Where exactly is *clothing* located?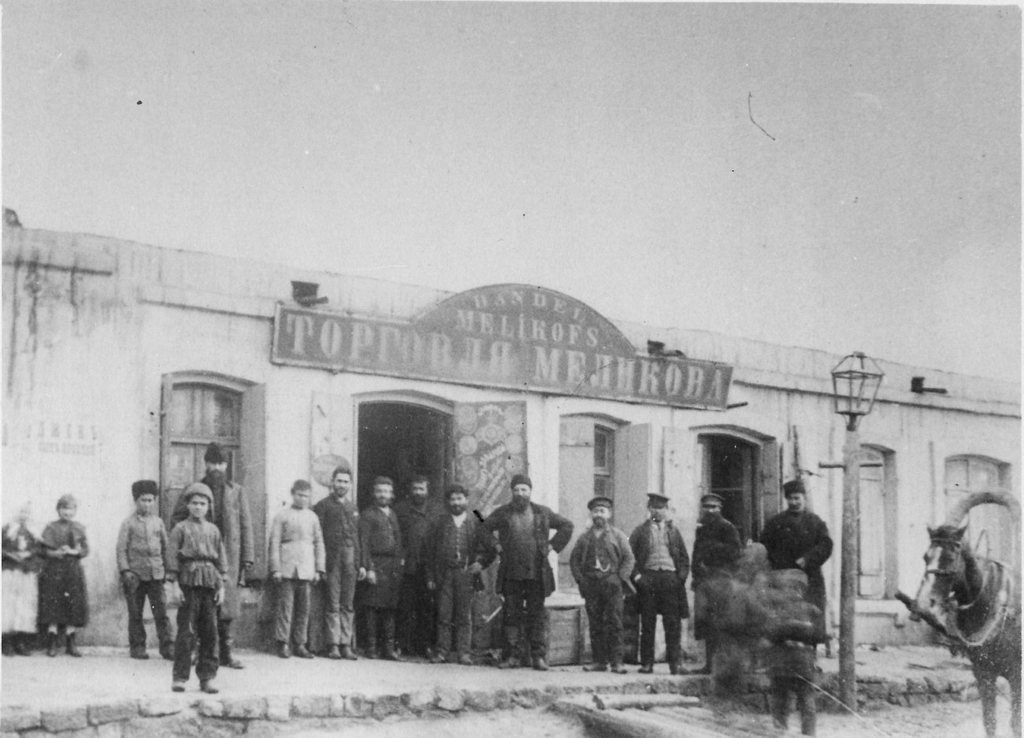
Its bounding box is {"left": 481, "top": 487, "right": 555, "bottom": 654}.
